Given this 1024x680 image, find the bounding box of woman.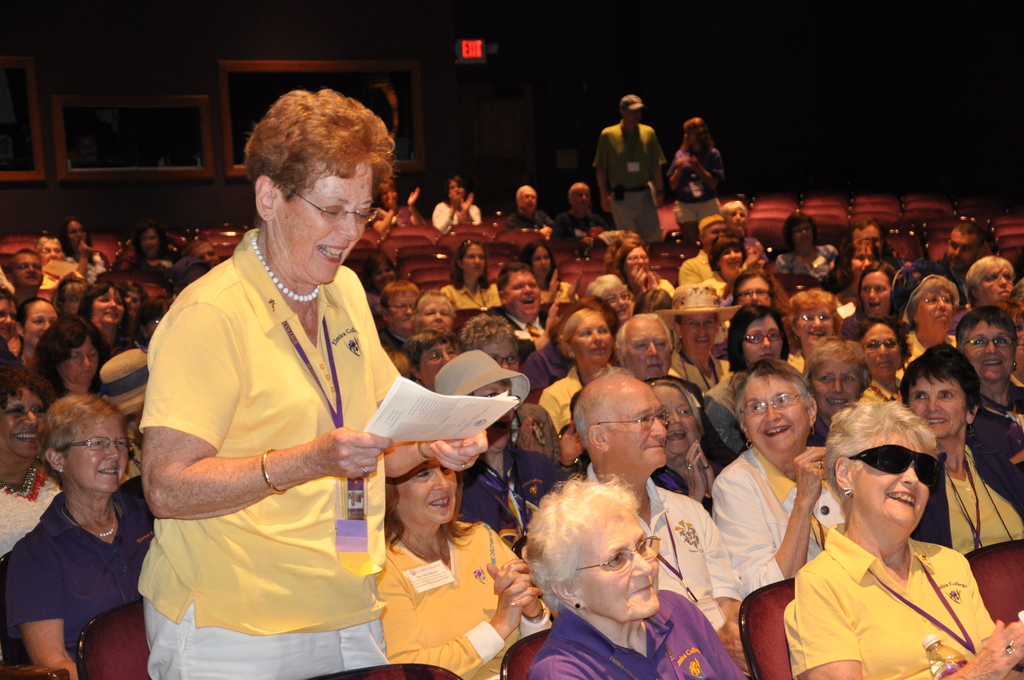
BBox(516, 472, 745, 679).
